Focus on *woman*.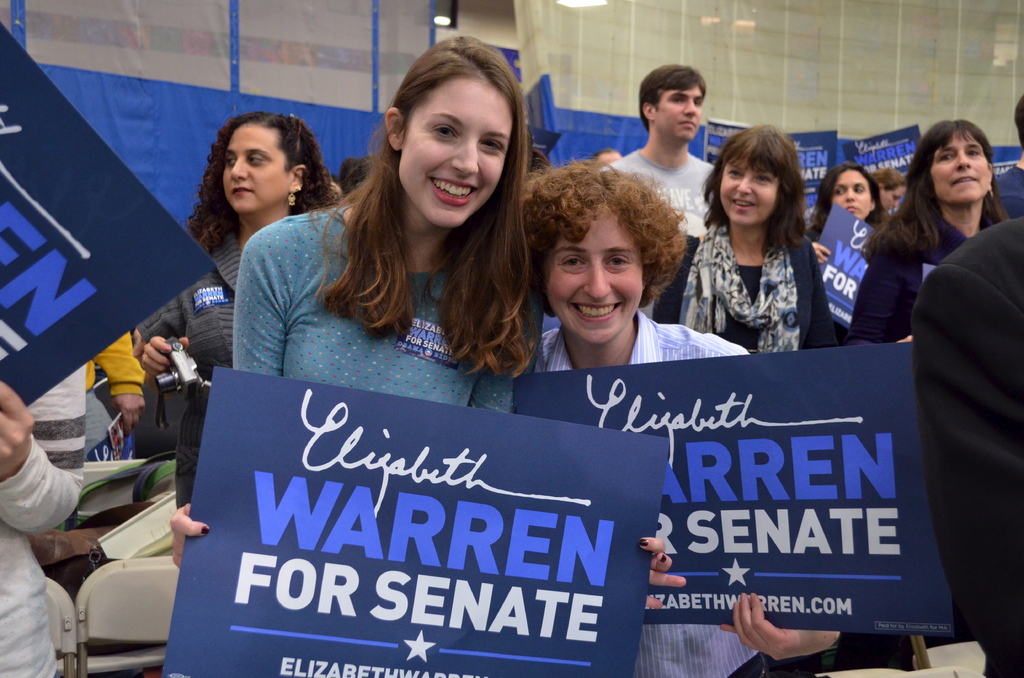
Focused at locate(169, 35, 555, 572).
